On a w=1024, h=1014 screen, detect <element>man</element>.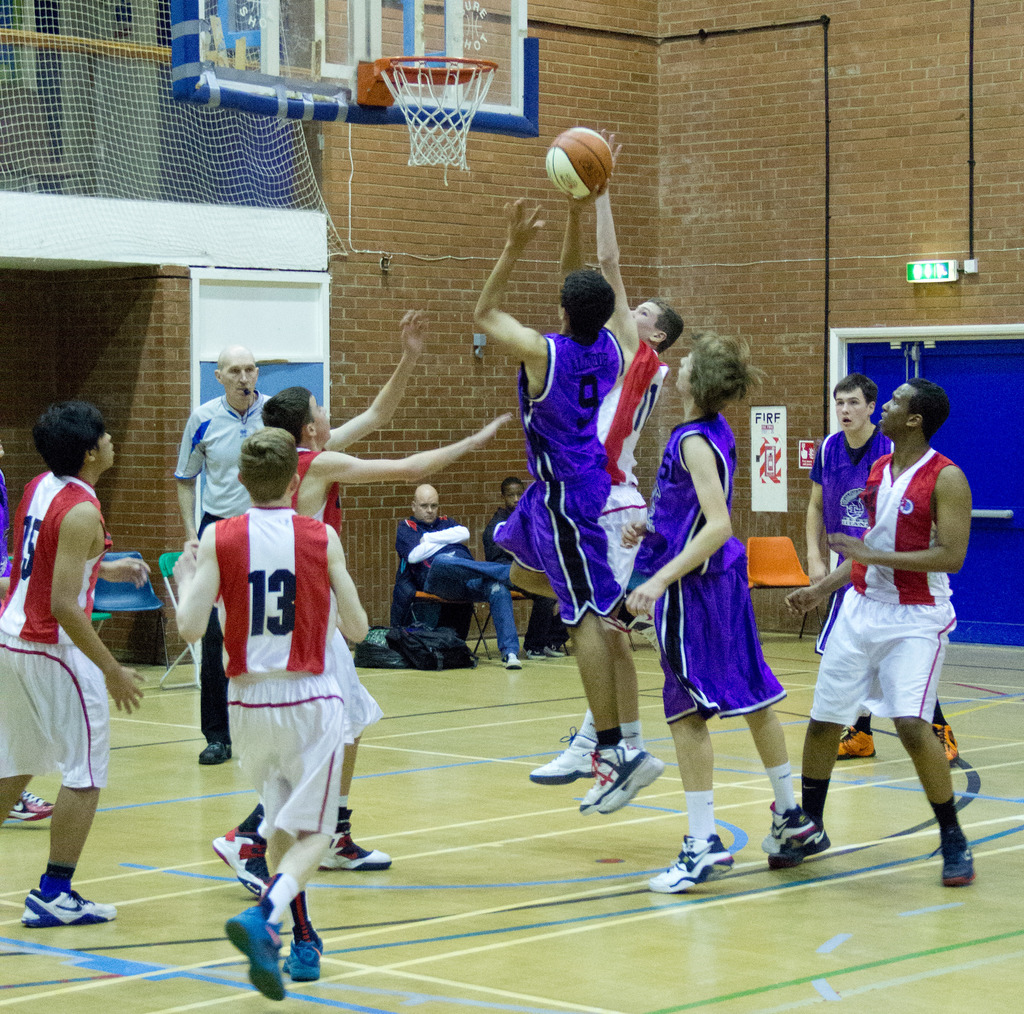
BBox(549, 124, 693, 831).
